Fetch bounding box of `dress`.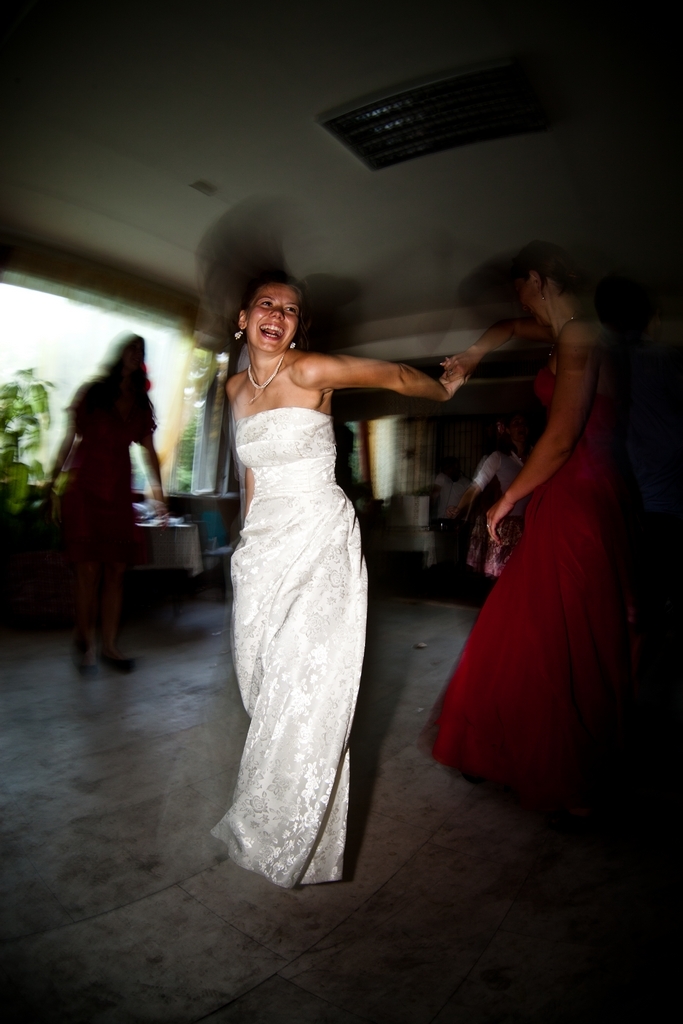
Bbox: <region>211, 409, 365, 888</region>.
